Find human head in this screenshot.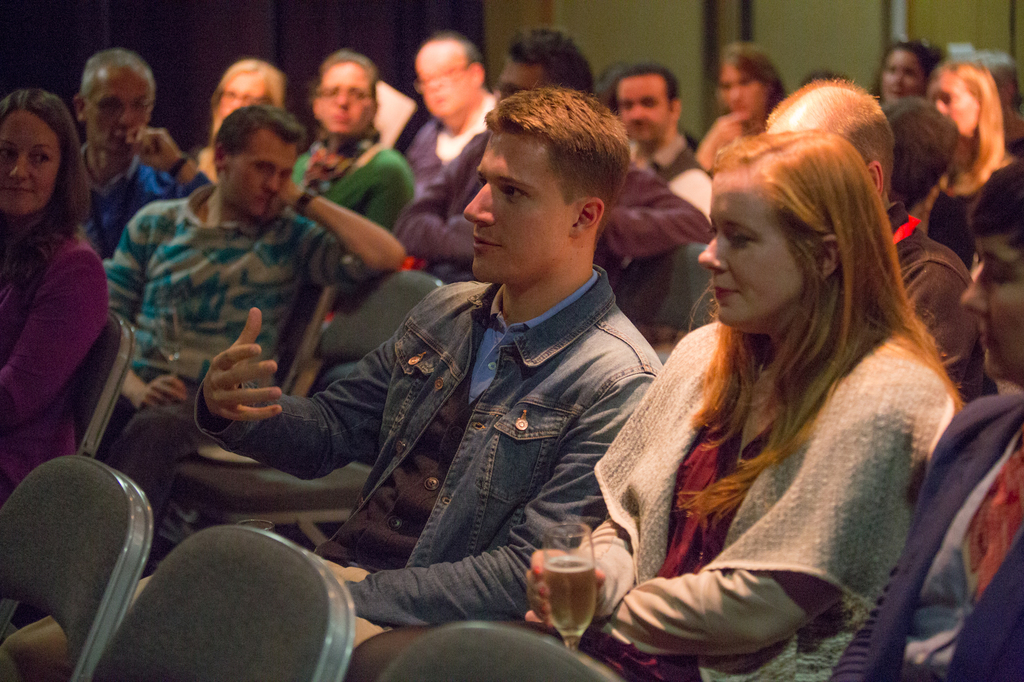
The bounding box for human head is BBox(924, 59, 1004, 139).
